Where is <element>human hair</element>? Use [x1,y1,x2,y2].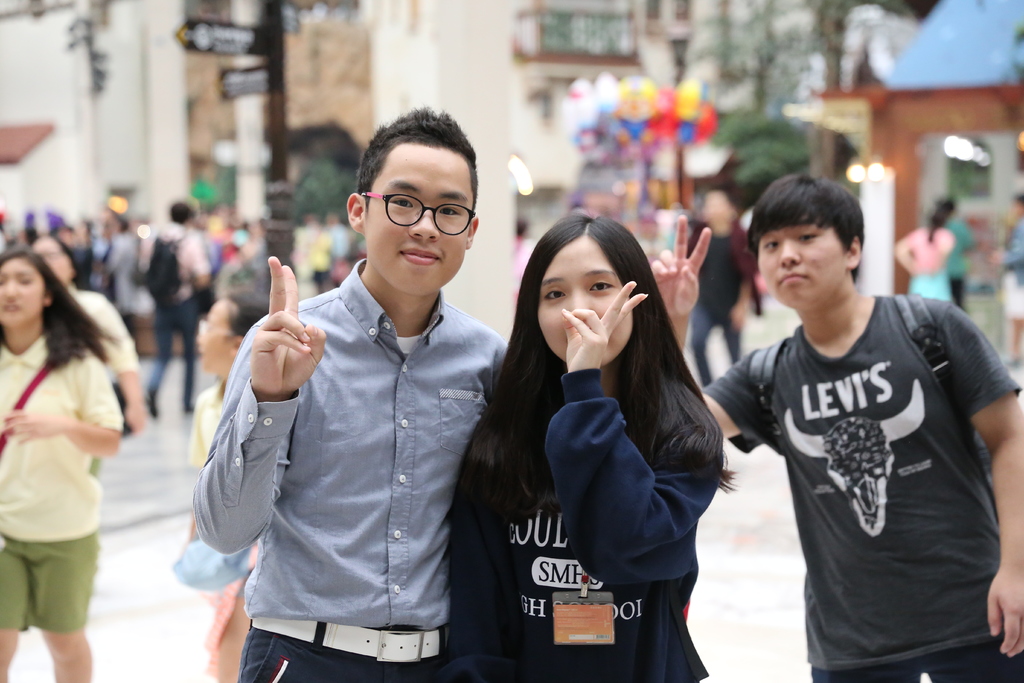
[760,174,872,276].
